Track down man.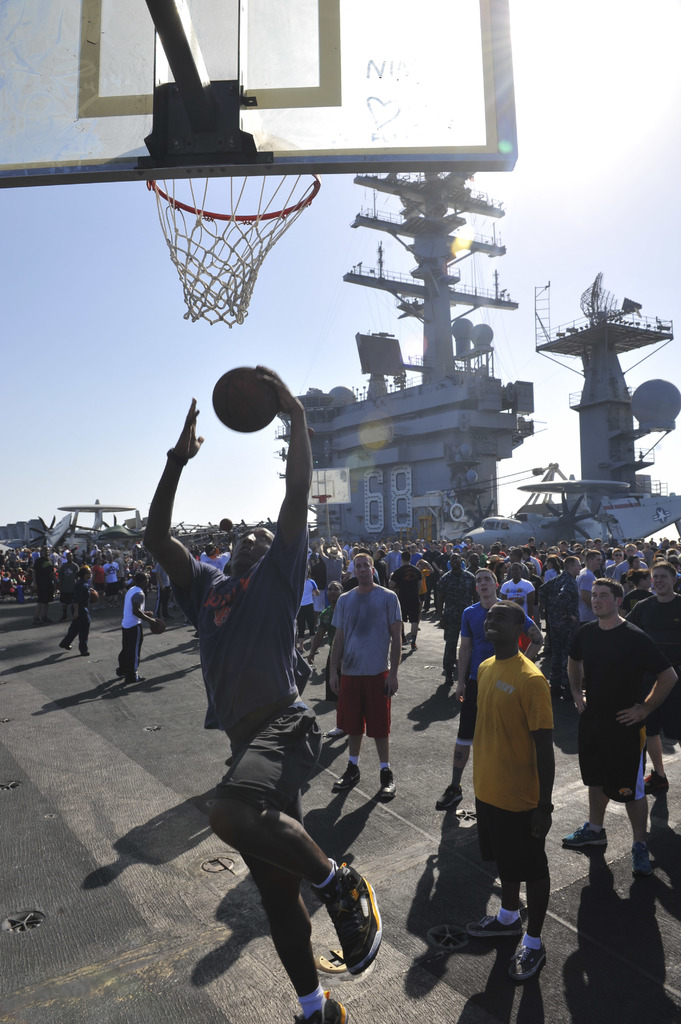
Tracked to 330, 552, 407, 787.
